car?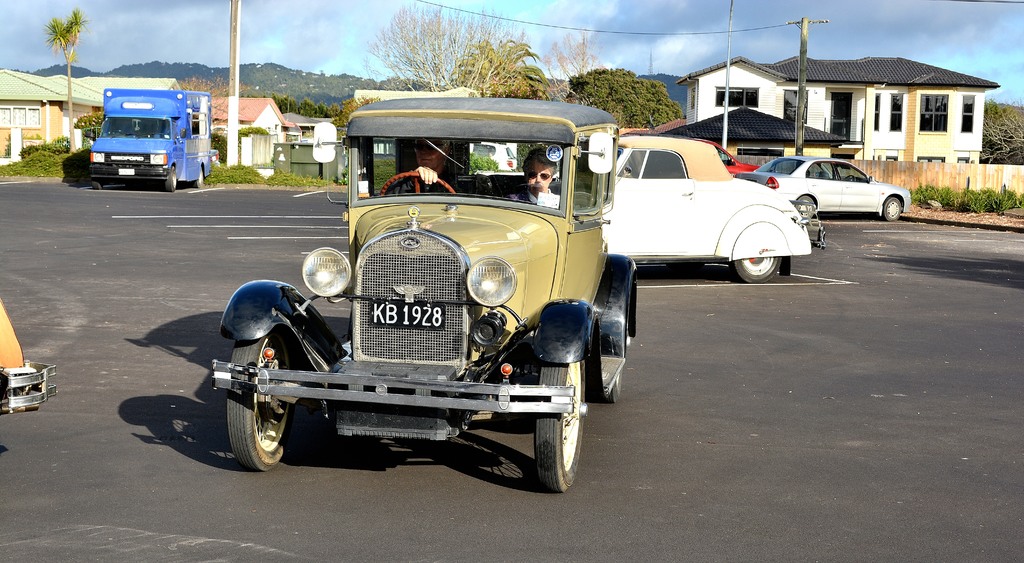
detection(525, 139, 827, 276)
